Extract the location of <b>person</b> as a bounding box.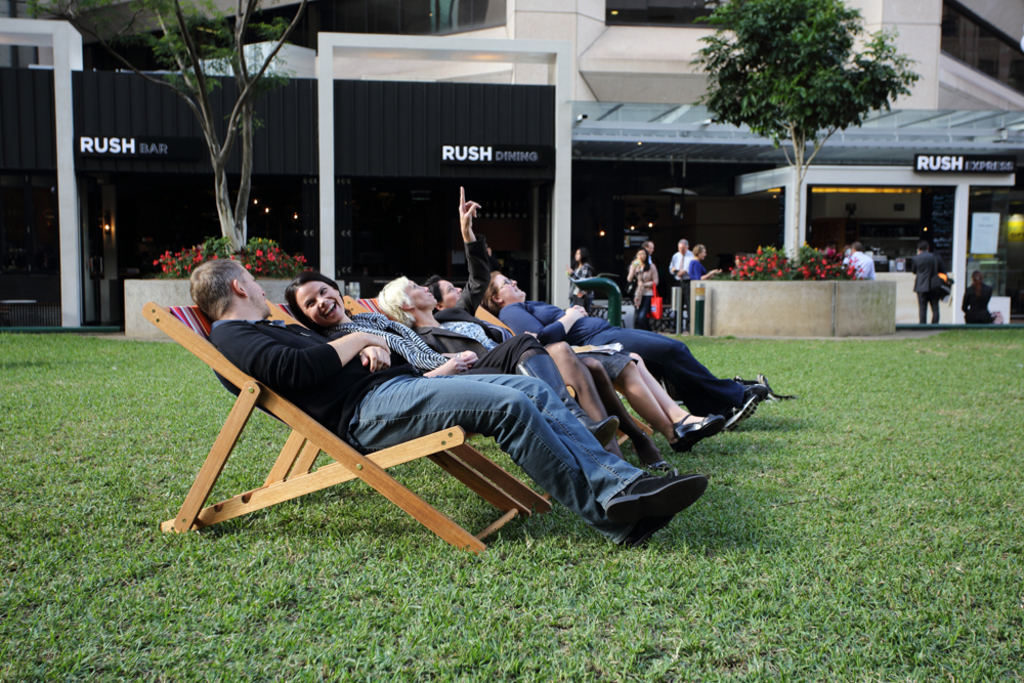
detection(280, 267, 624, 455).
